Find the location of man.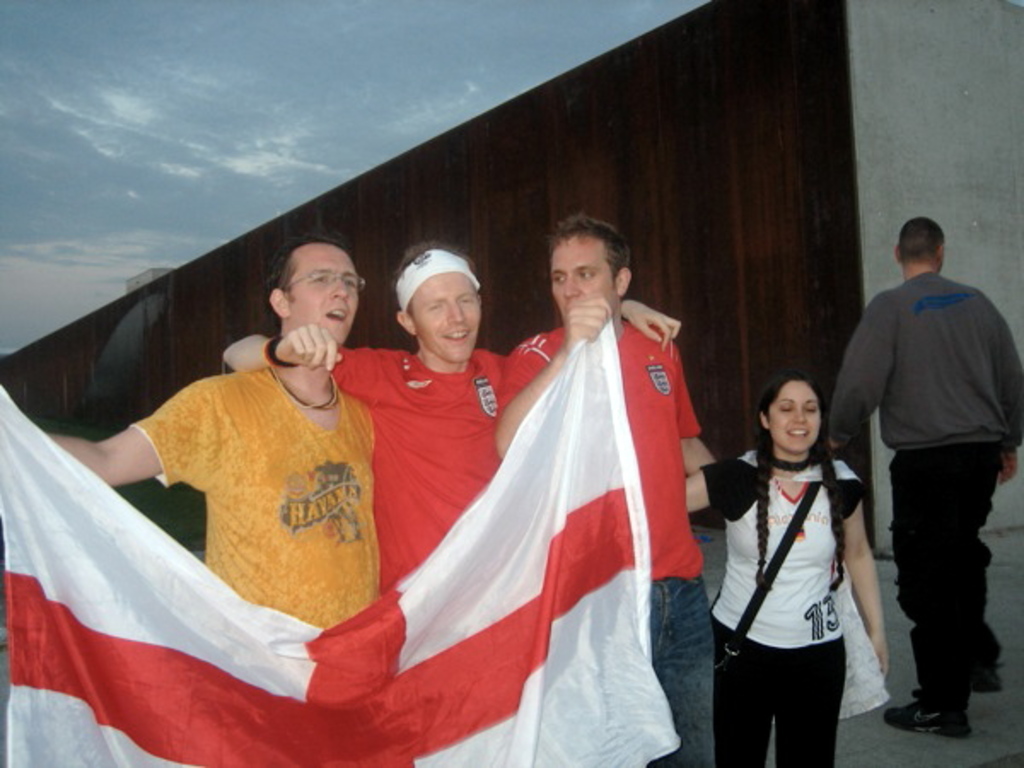
Location: (53, 242, 389, 625).
